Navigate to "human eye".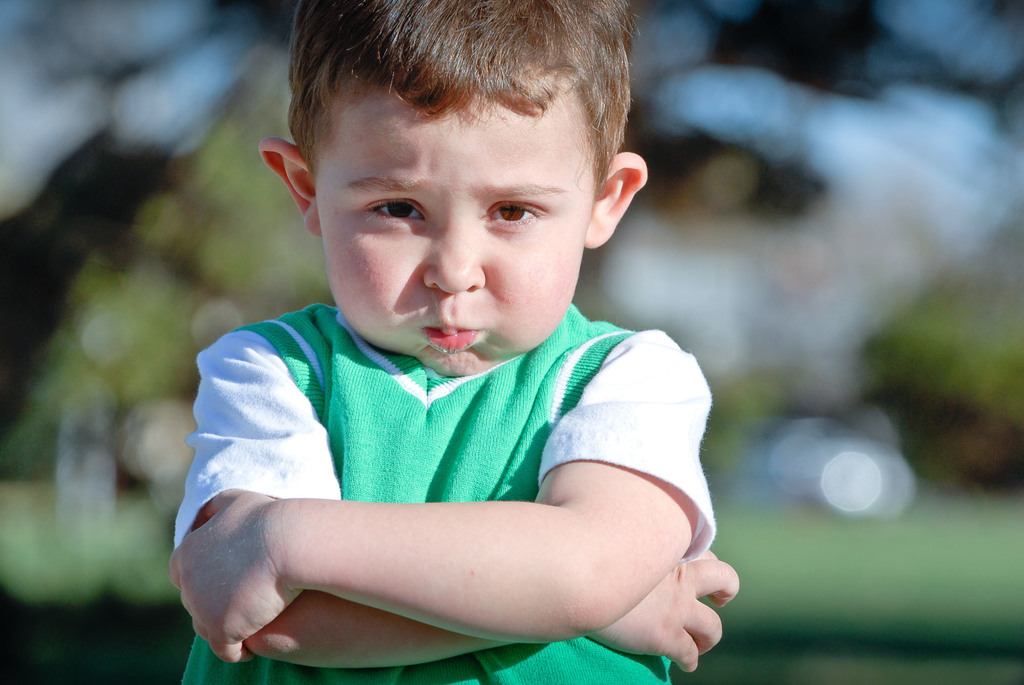
Navigation target: 482, 198, 548, 240.
